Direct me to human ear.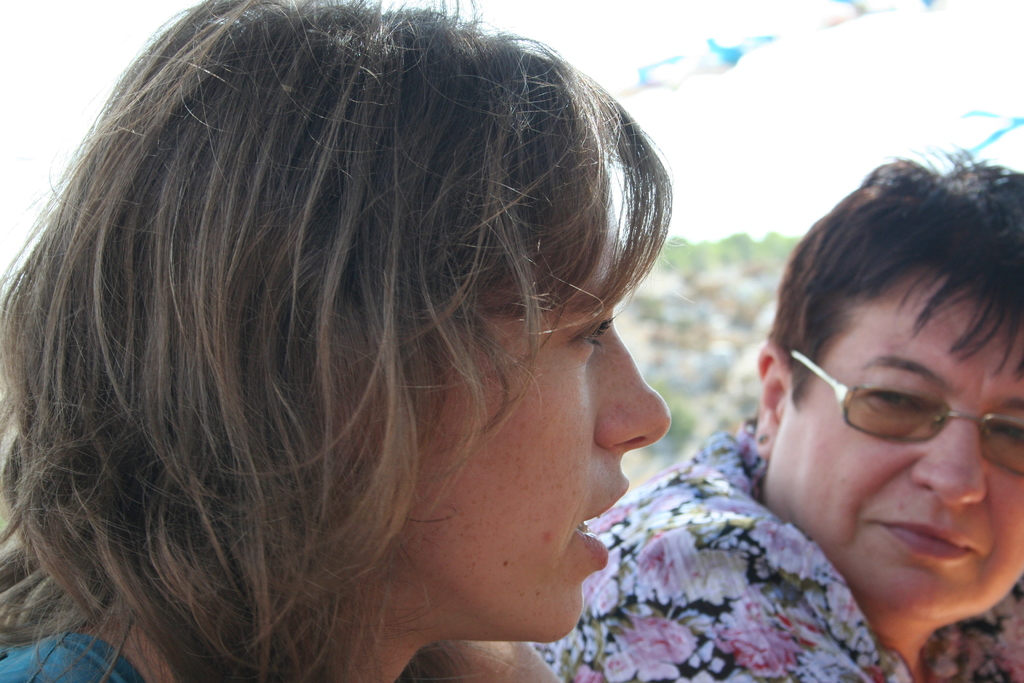
Direction: box(752, 346, 787, 454).
